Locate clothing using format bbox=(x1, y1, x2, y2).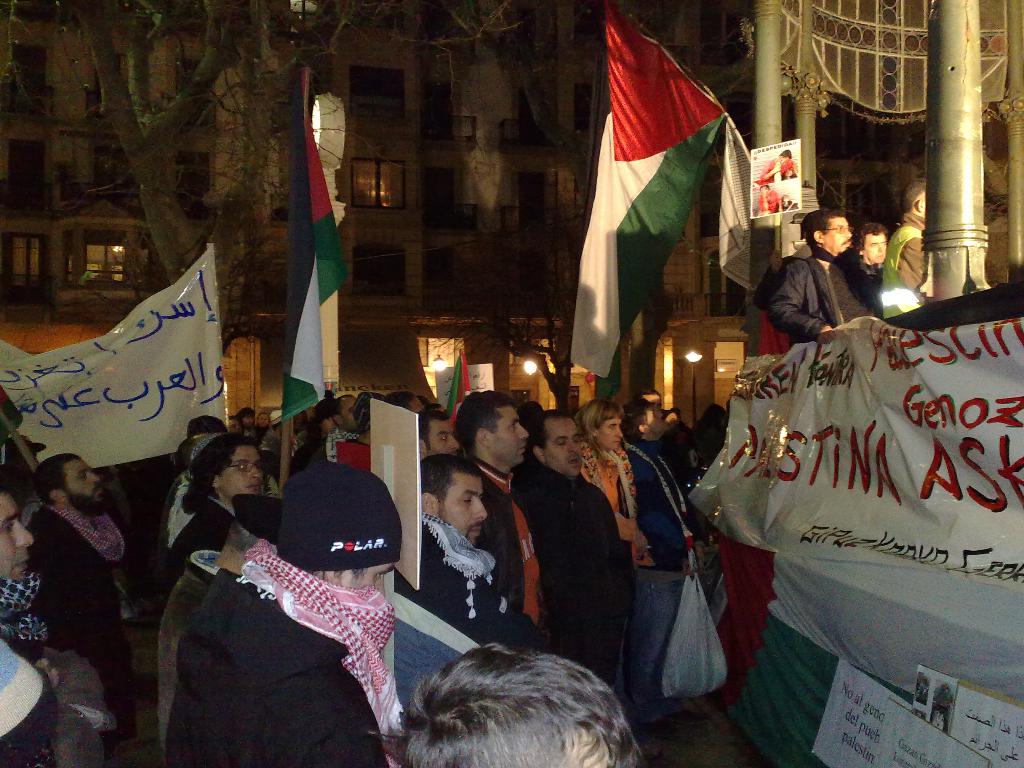
bbox=(17, 460, 134, 728).
